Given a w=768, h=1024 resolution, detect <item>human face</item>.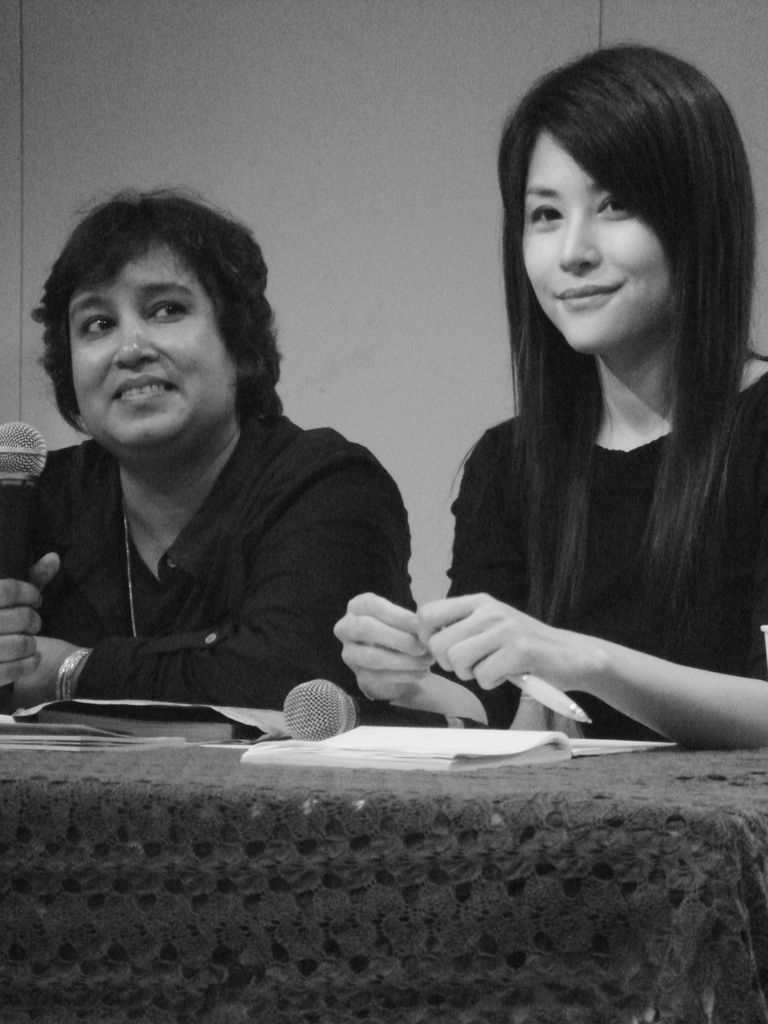
bbox(69, 228, 246, 449).
